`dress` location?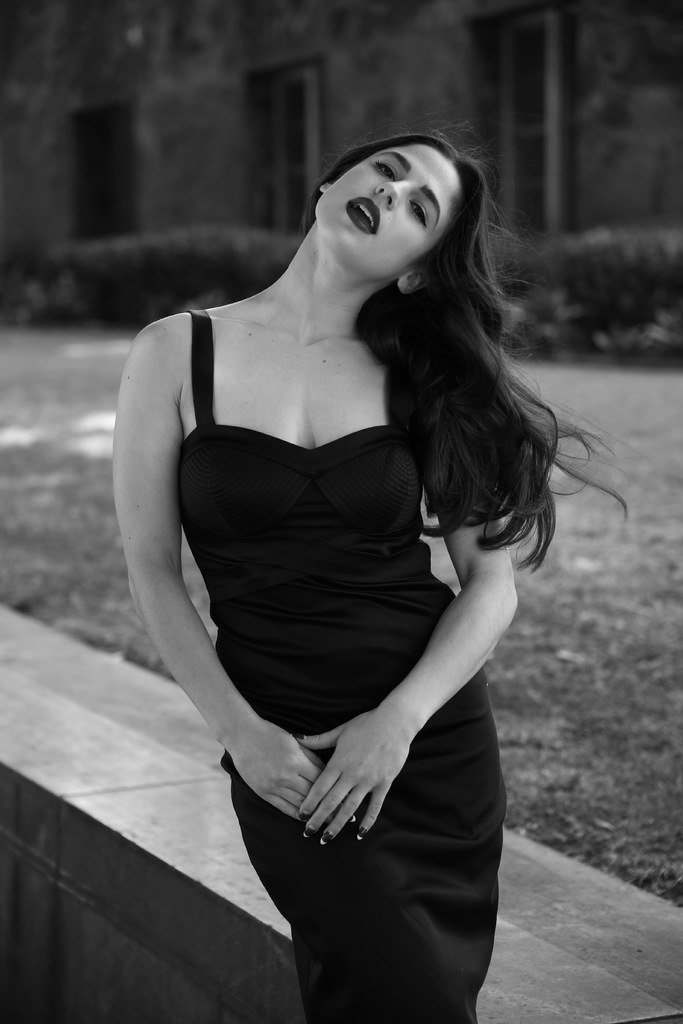
170 308 519 1023
